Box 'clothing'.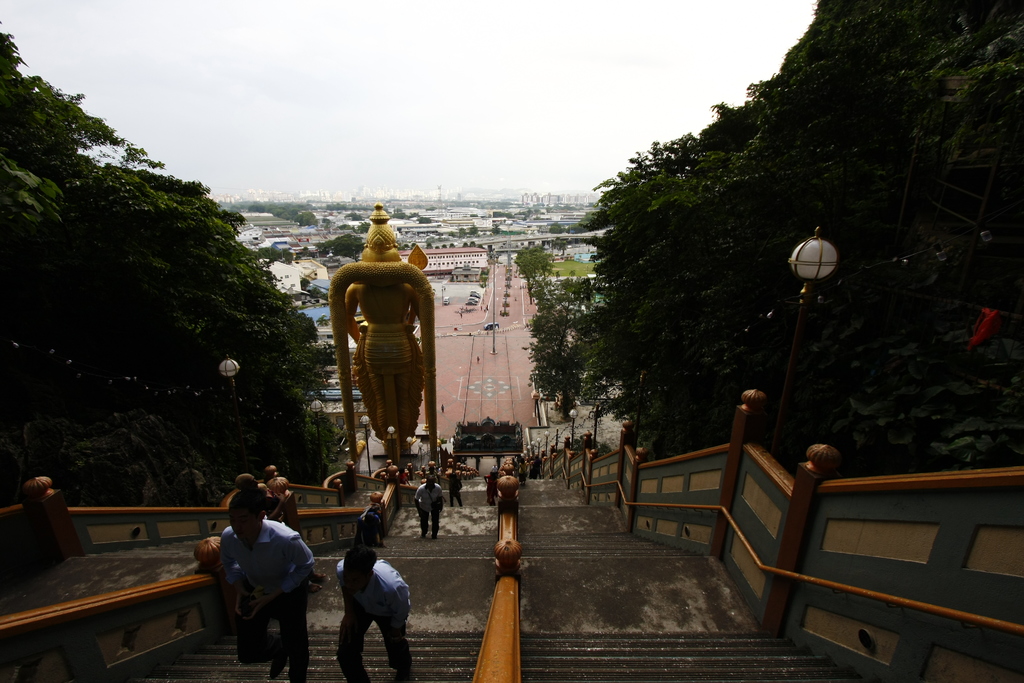
[333,558,412,682].
